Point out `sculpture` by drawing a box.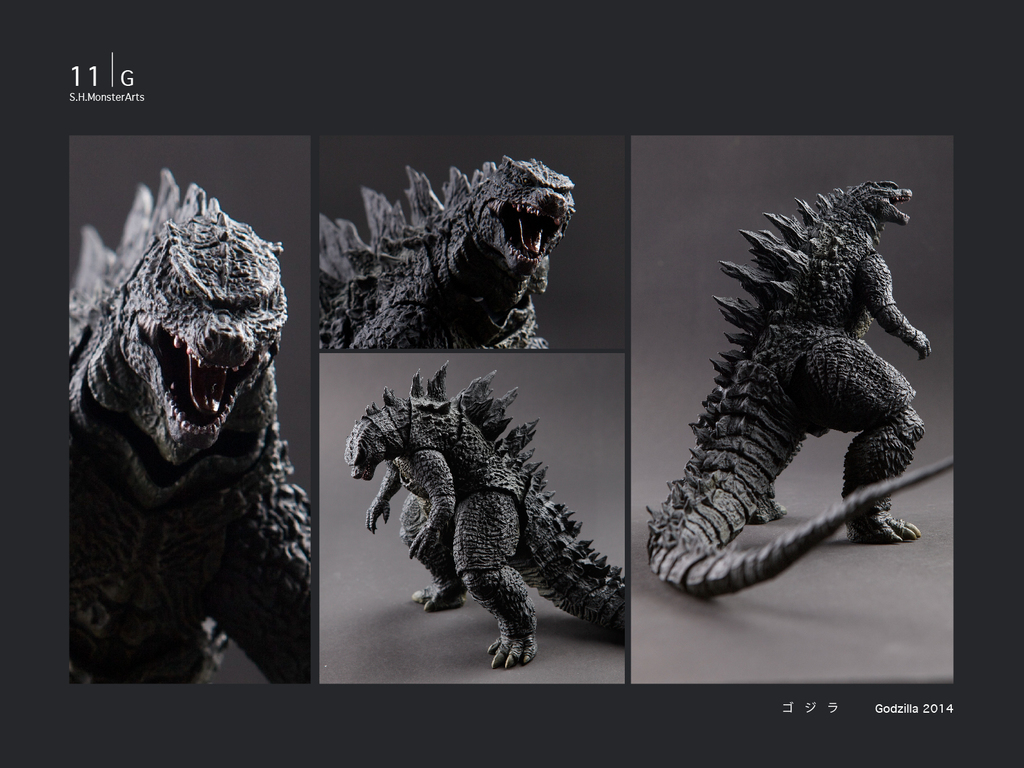
select_region(340, 357, 629, 691).
